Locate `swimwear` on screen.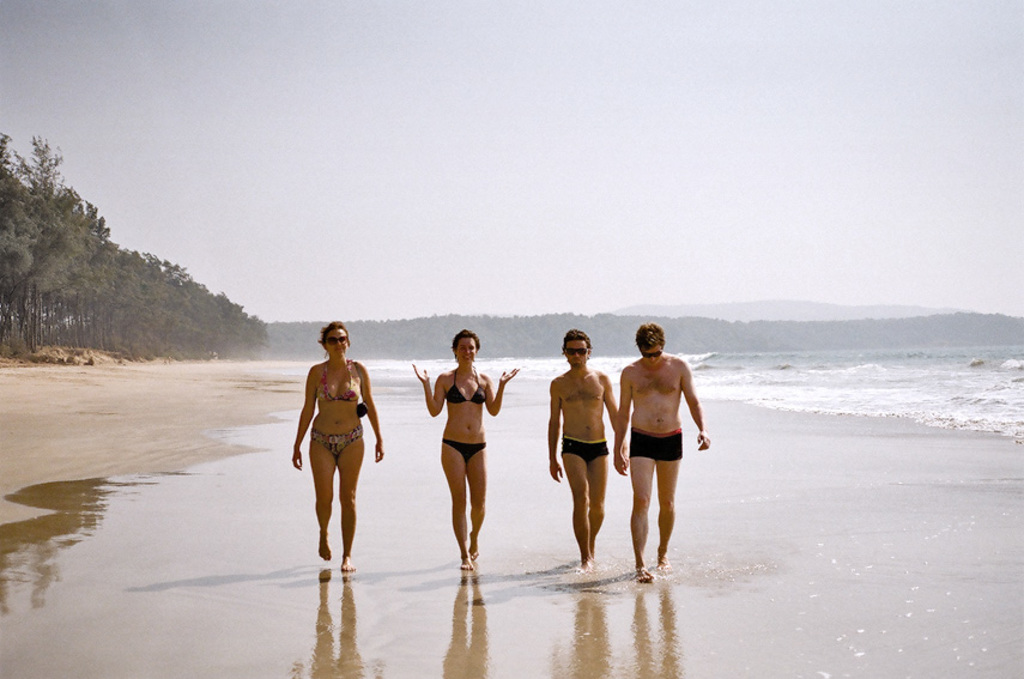
On screen at l=444, t=369, r=487, b=404.
